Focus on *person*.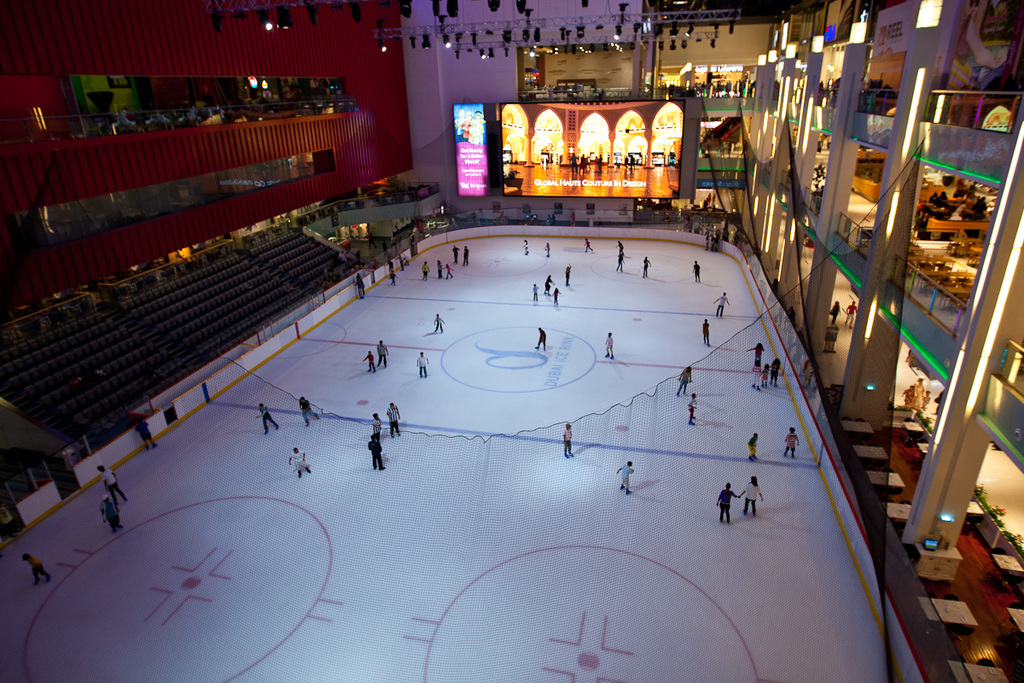
Focused at pyautogui.locateOnScreen(764, 365, 773, 387).
